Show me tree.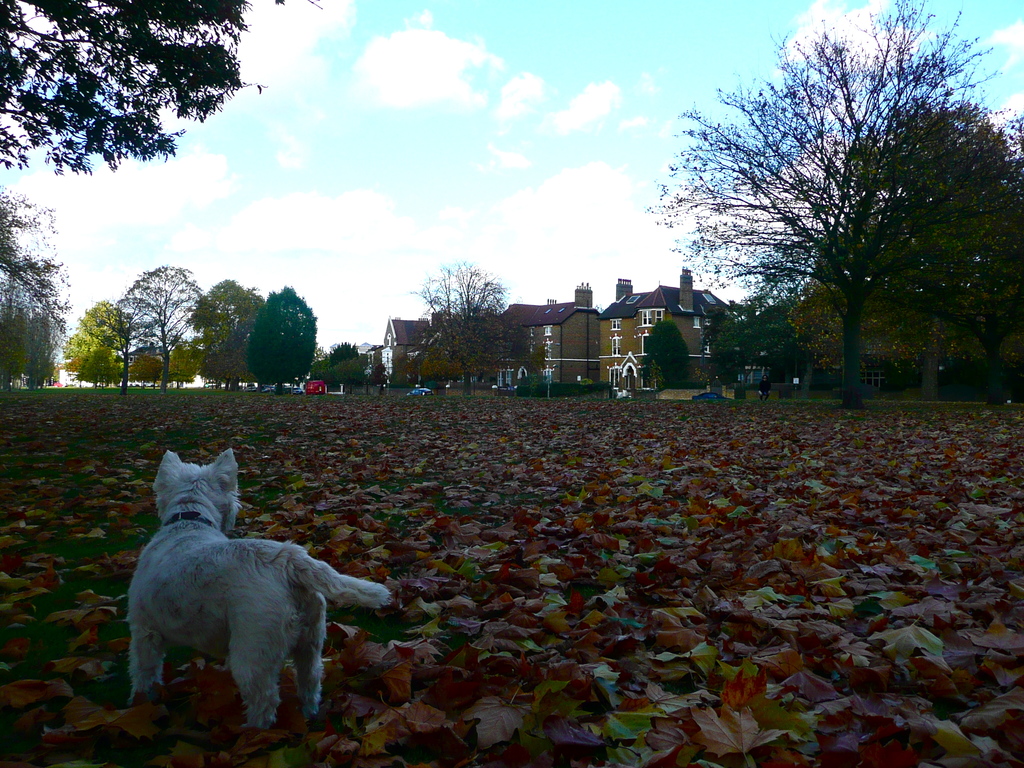
tree is here: box(0, 0, 288, 179).
